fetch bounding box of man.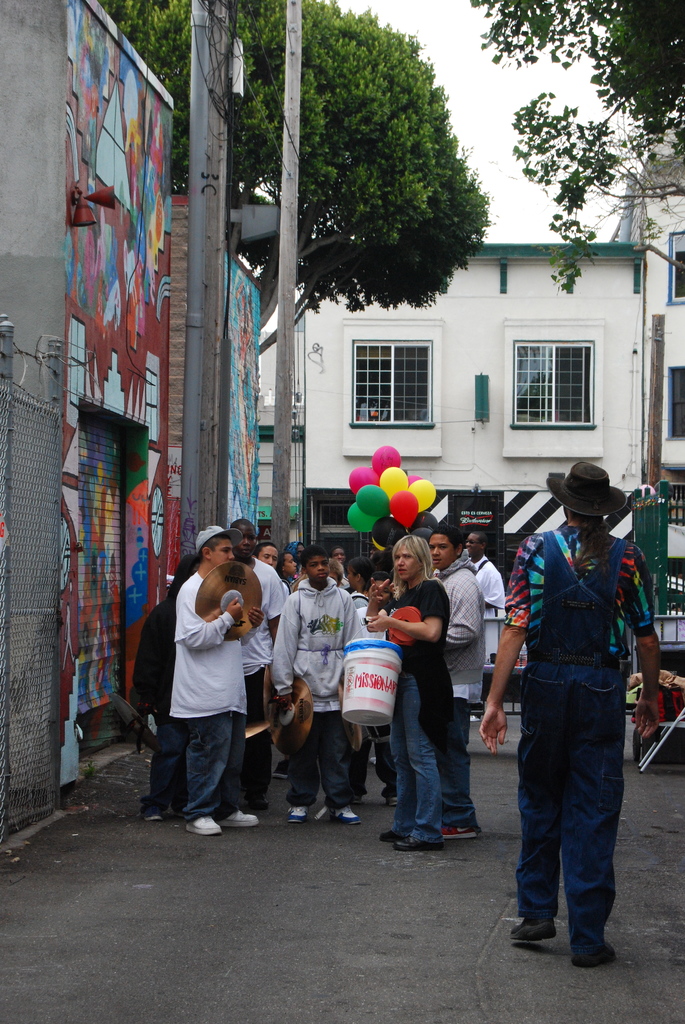
Bbox: region(220, 517, 292, 813).
